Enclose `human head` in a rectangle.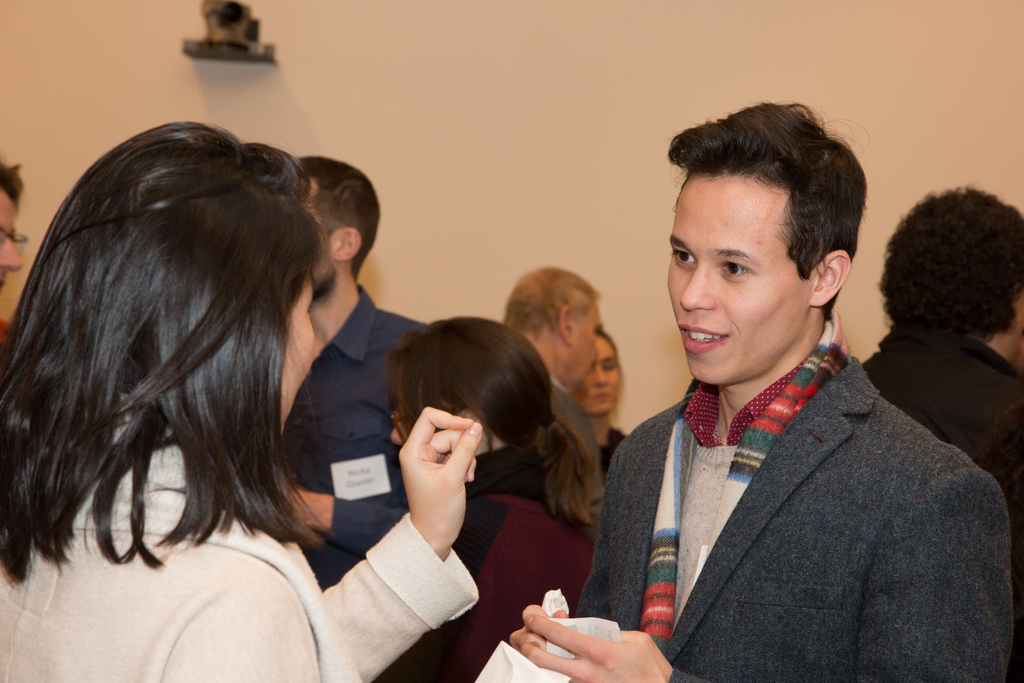
506, 265, 607, 389.
